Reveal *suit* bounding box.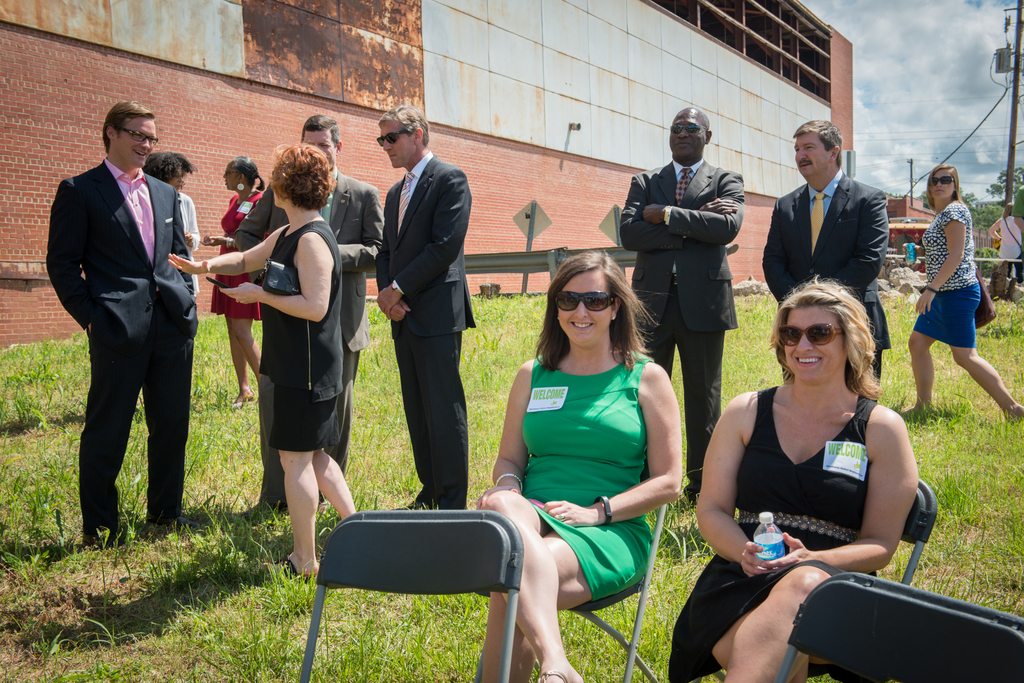
Revealed: 757, 168, 888, 396.
